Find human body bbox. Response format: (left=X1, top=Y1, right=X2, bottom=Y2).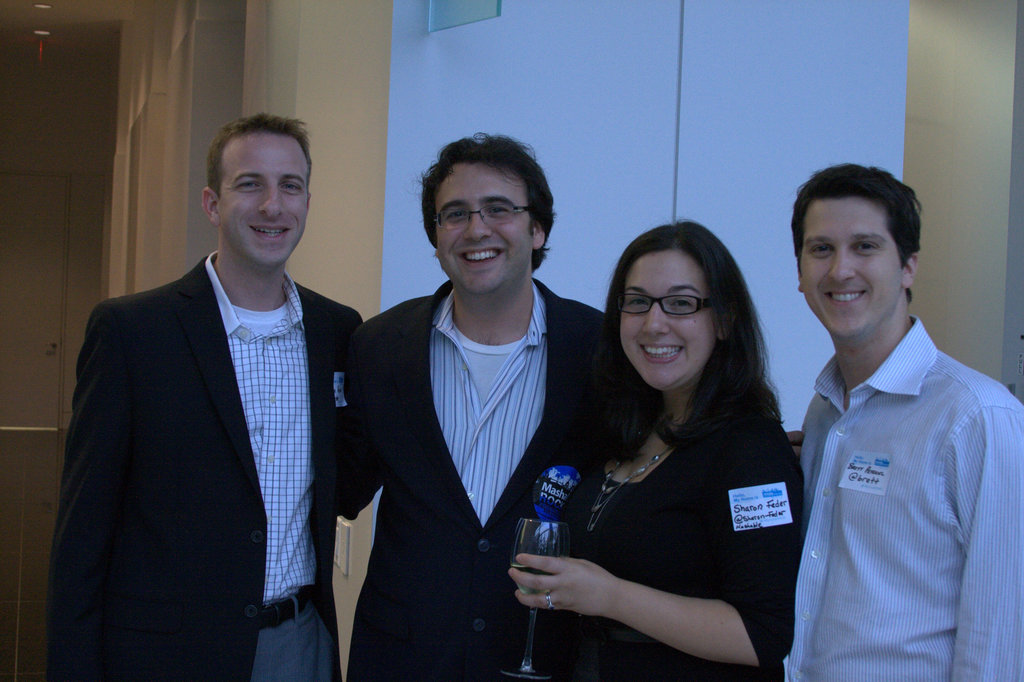
(left=782, top=205, right=1003, bottom=681).
